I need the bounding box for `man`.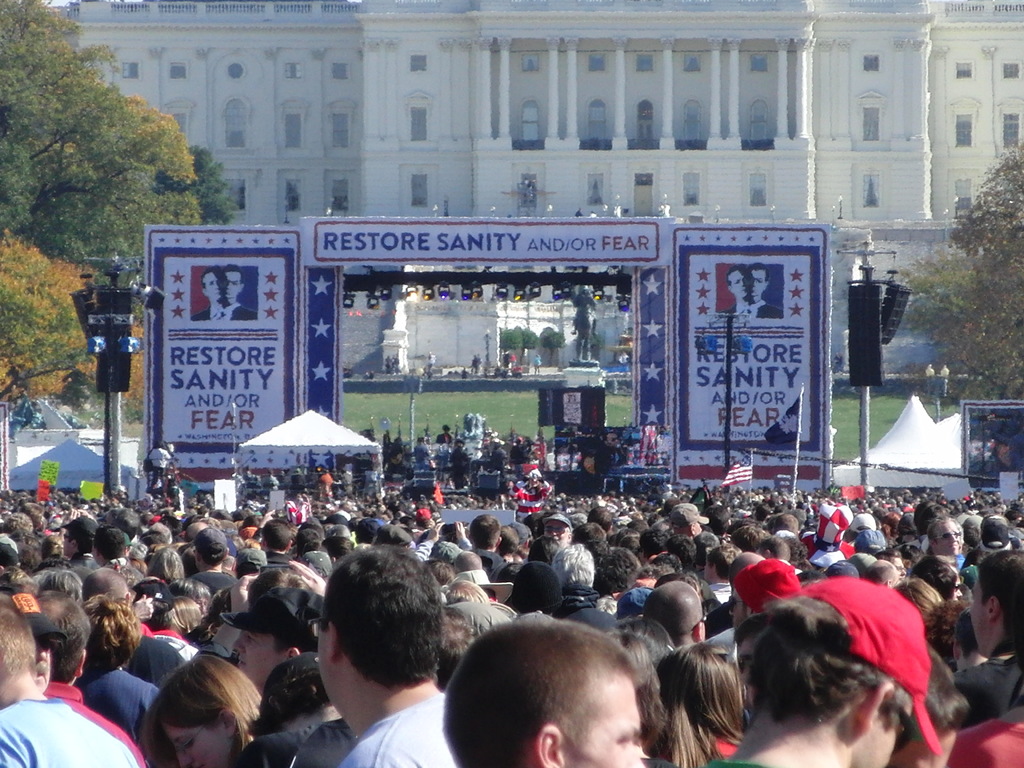
Here it is: box(707, 548, 738, 579).
